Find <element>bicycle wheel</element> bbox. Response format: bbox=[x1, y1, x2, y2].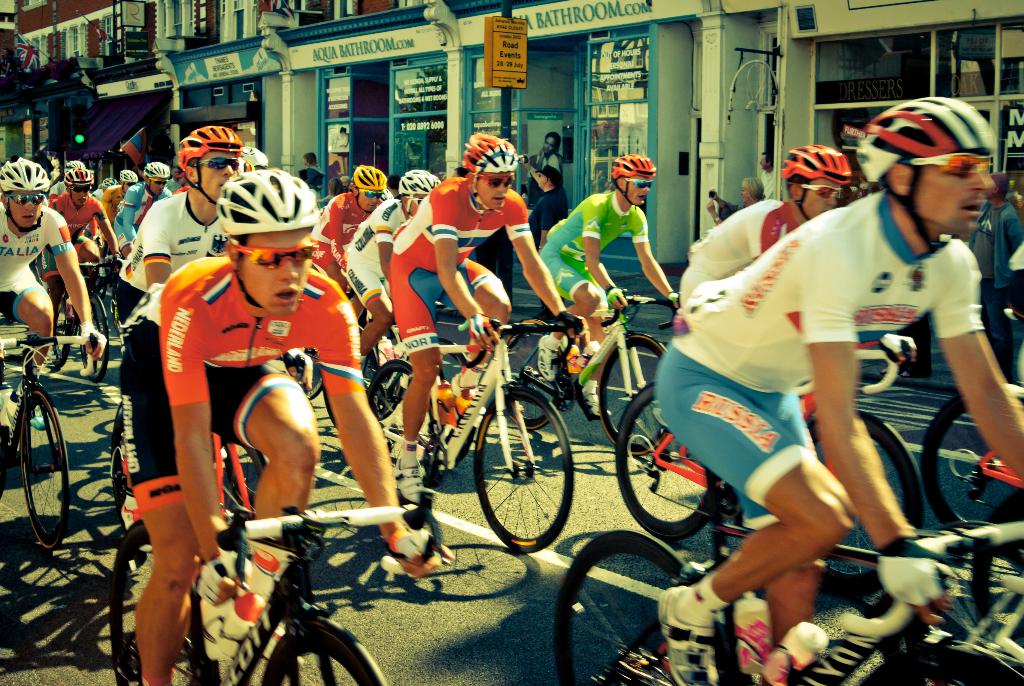
bbox=[497, 329, 563, 431].
